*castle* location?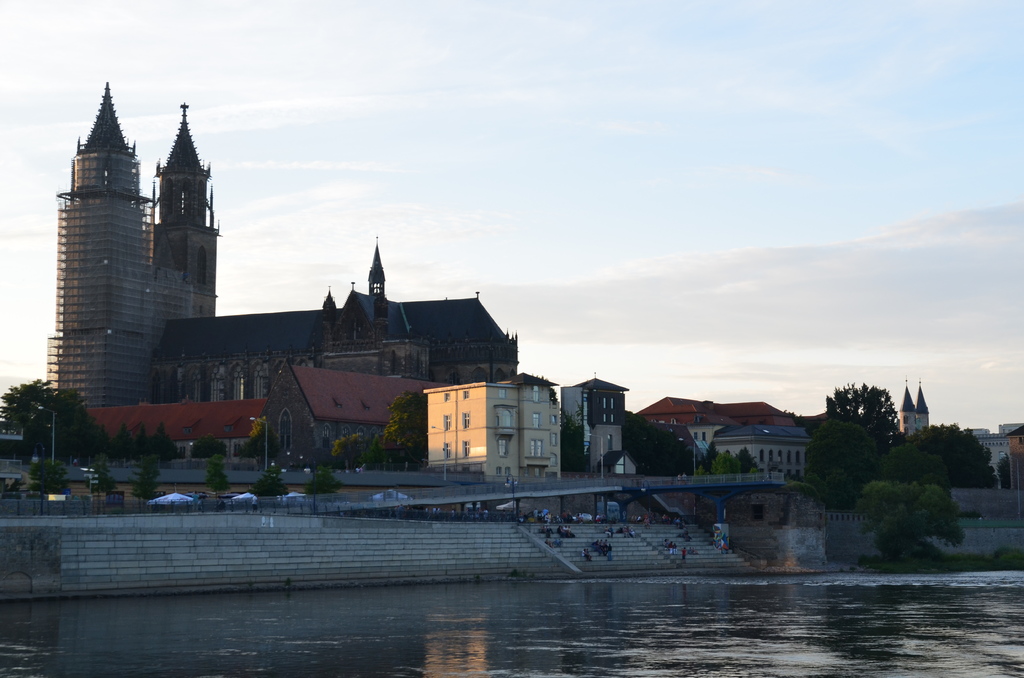
[965, 421, 1010, 492]
